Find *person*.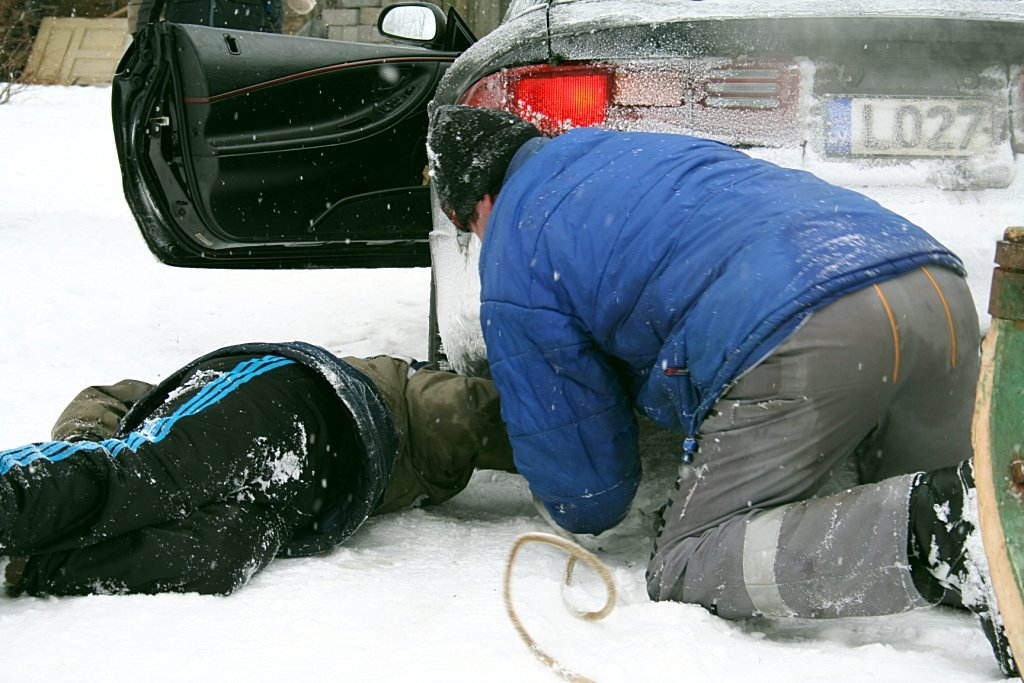
425, 101, 1023, 679.
